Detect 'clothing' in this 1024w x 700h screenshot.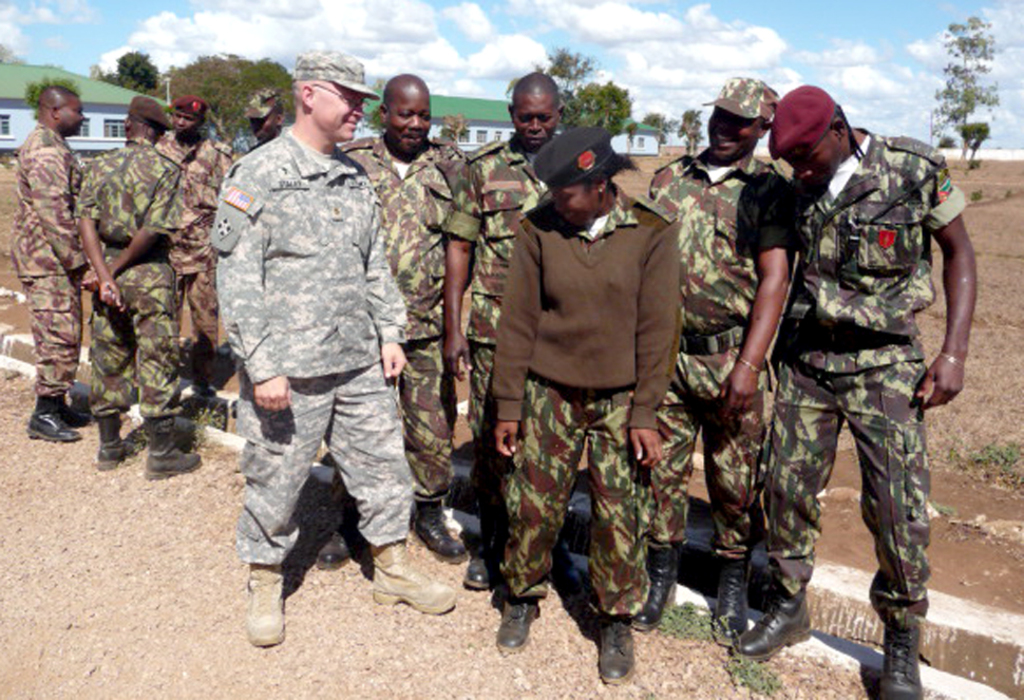
Detection: (left=338, top=143, right=477, bottom=507).
